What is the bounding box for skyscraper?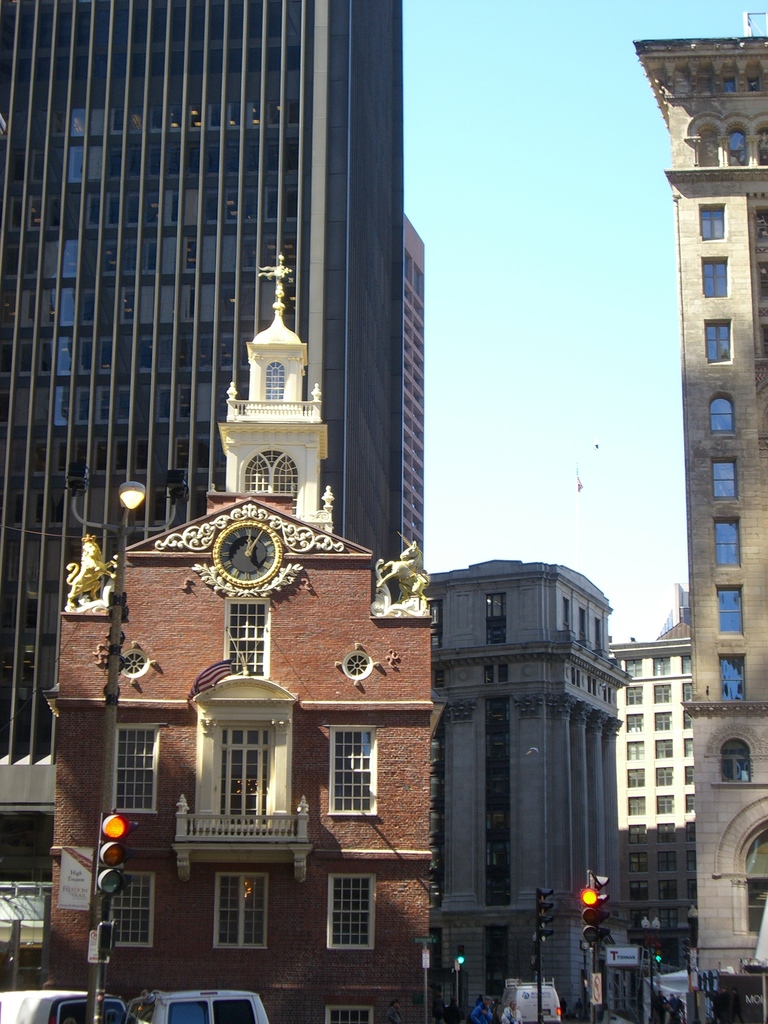
BBox(0, 0, 412, 890).
